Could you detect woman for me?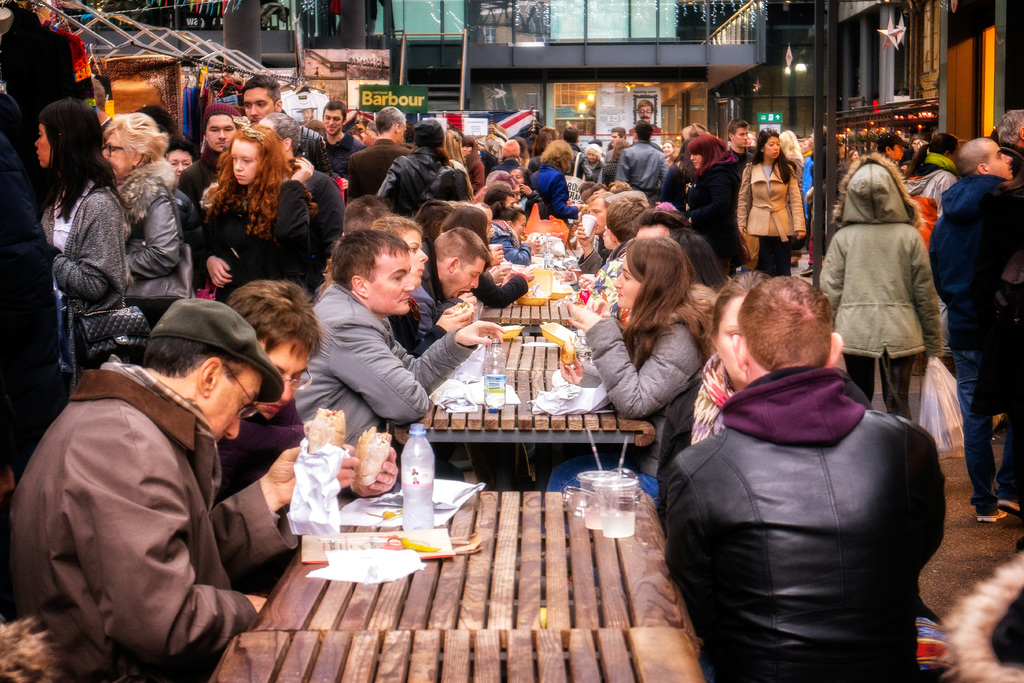
Detection result: (164, 142, 198, 171).
